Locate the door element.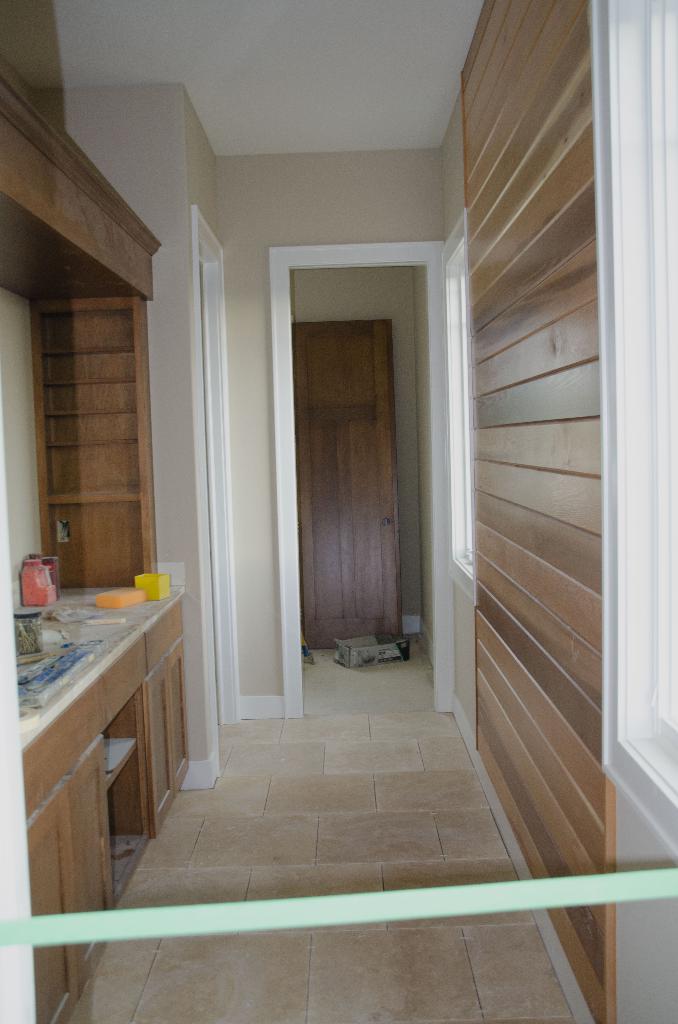
Element bbox: 295:314:410:650.
